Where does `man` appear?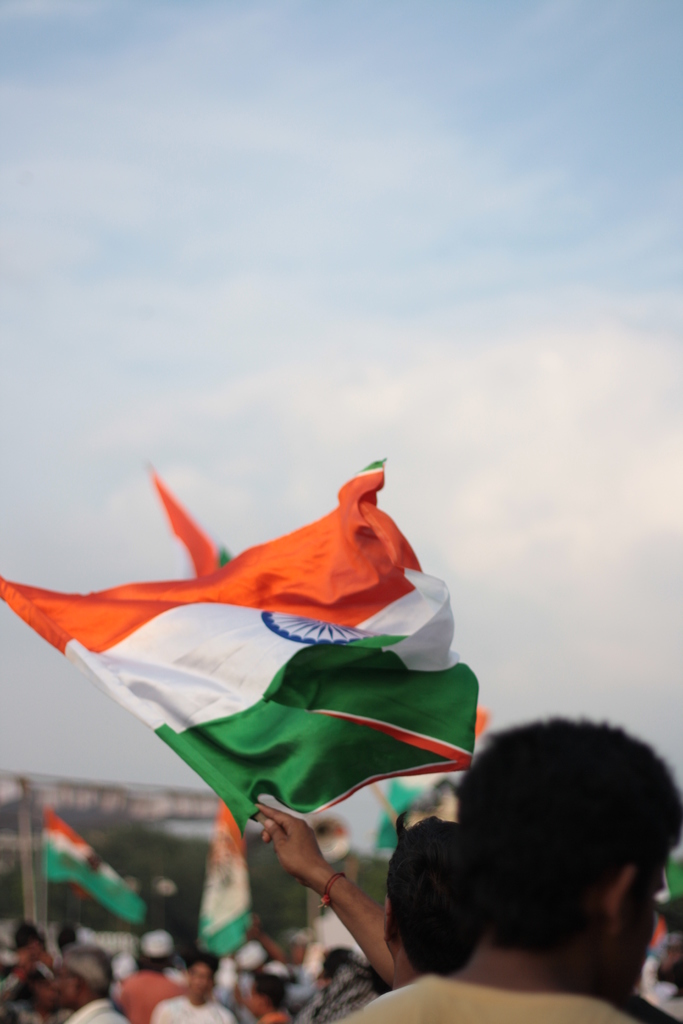
Appears at left=239, top=965, right=295, bottom=1023.
